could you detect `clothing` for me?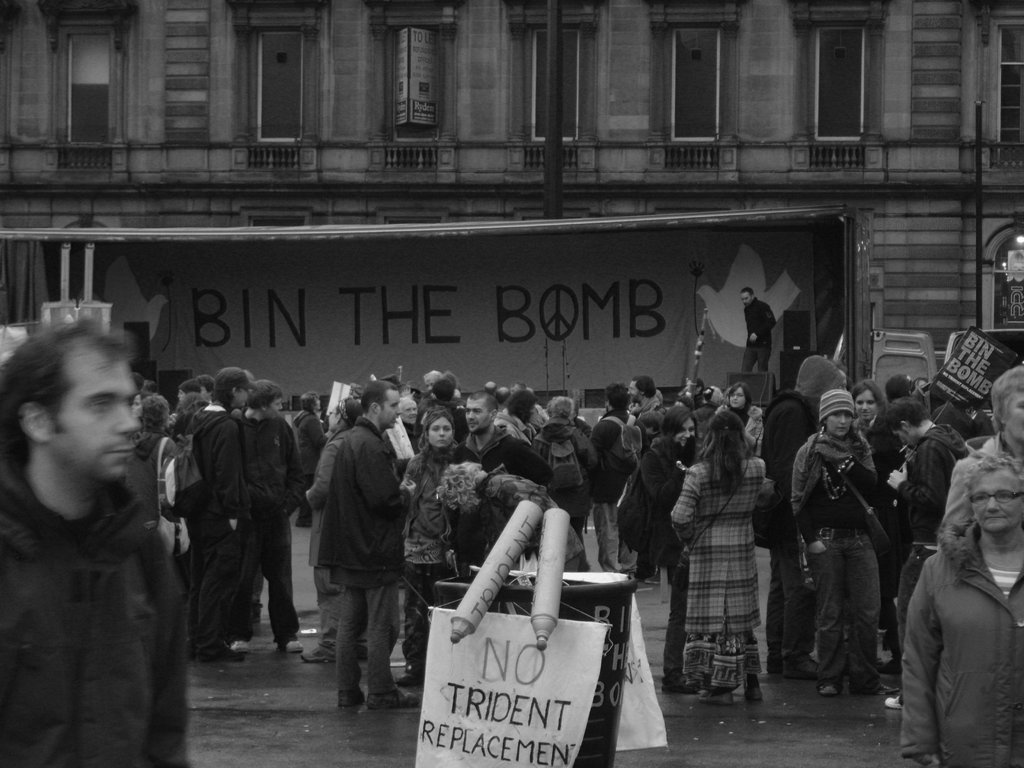
Detection result: region(764, 390, 826, 660).
